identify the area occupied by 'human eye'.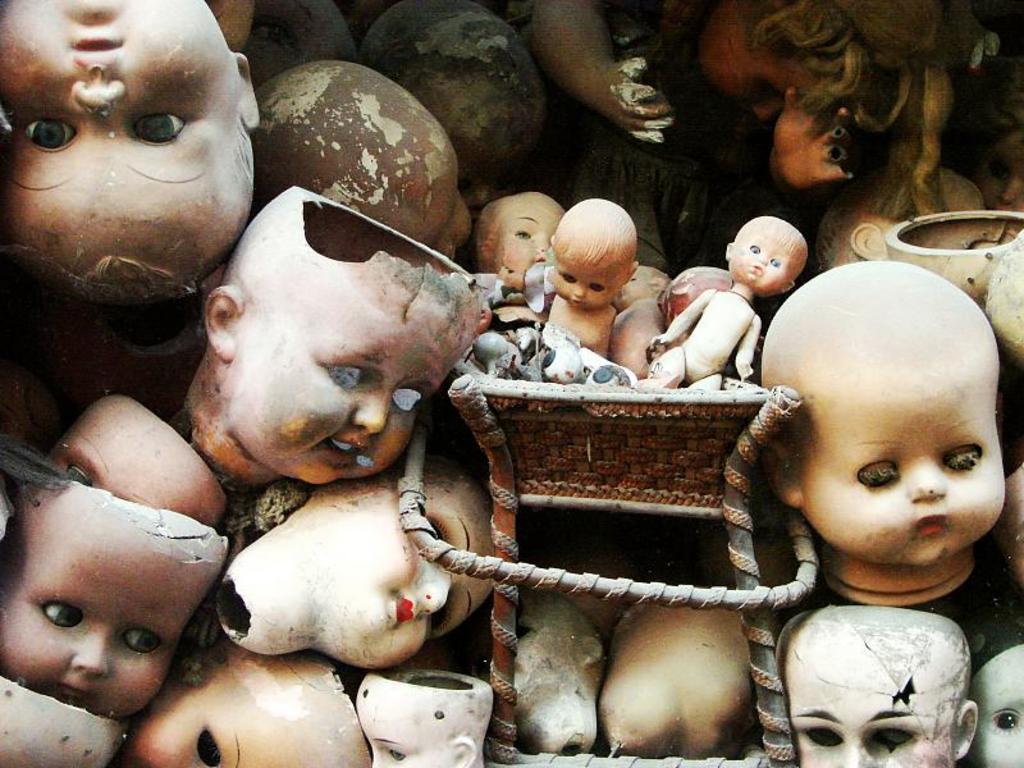
Area: [984, 701, 1023, 739].
